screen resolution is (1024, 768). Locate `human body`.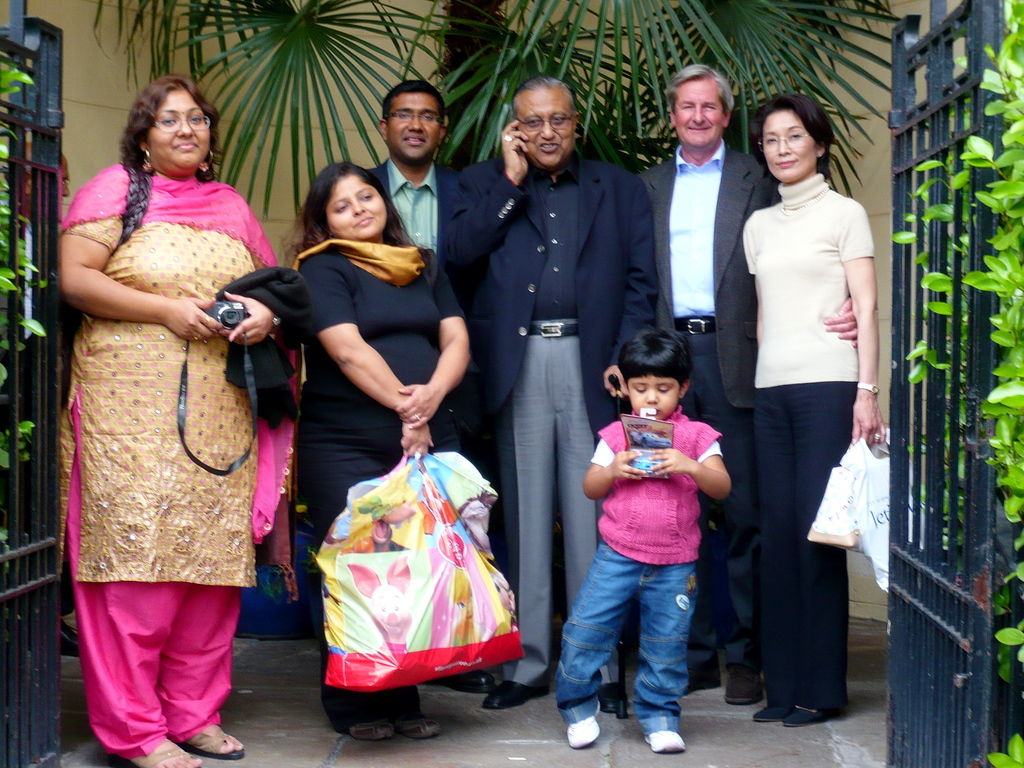
bbox=(743, 173, 884, 728).
